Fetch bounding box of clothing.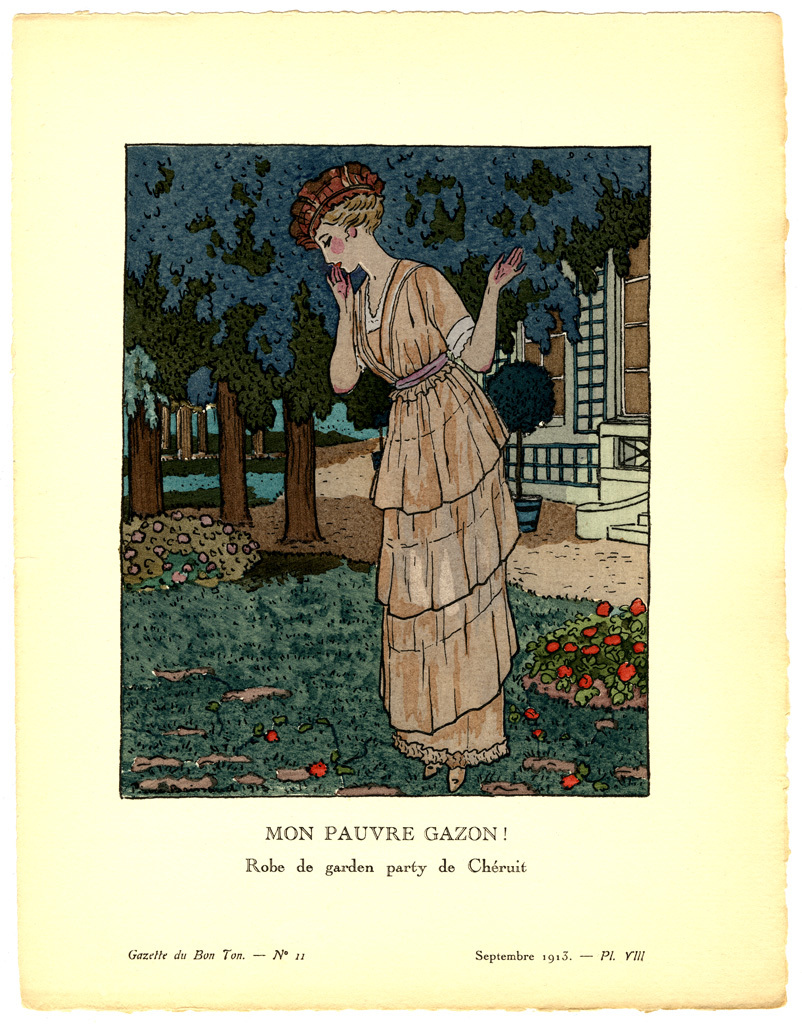
Bbox: [left=291, top=182, right=510, bottom=670].
